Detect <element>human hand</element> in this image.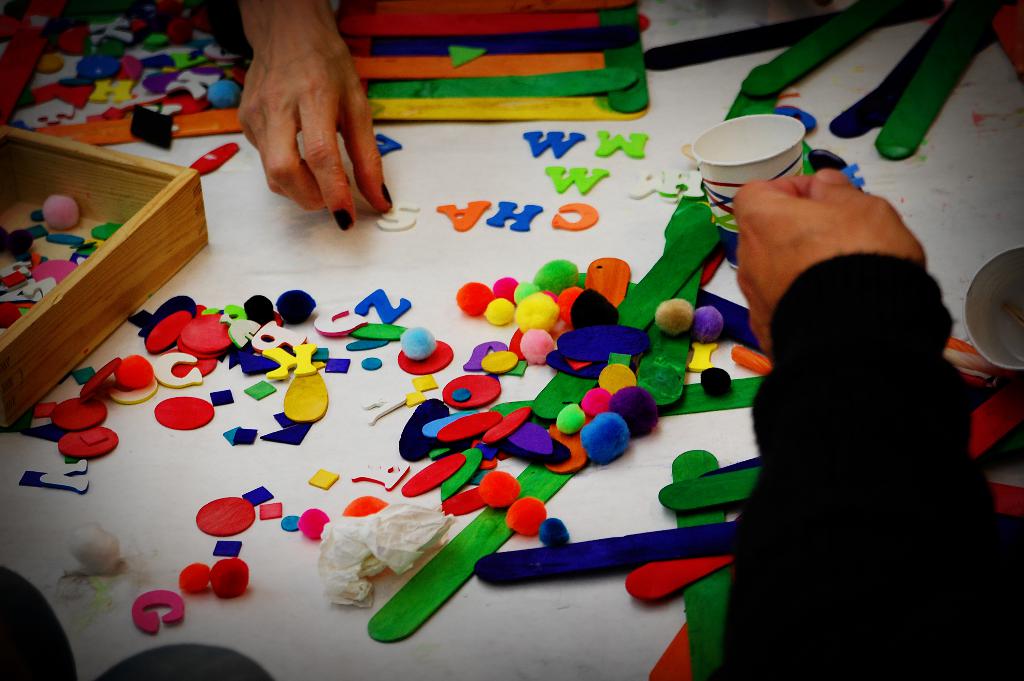
Detection: (729,167,930,360).
